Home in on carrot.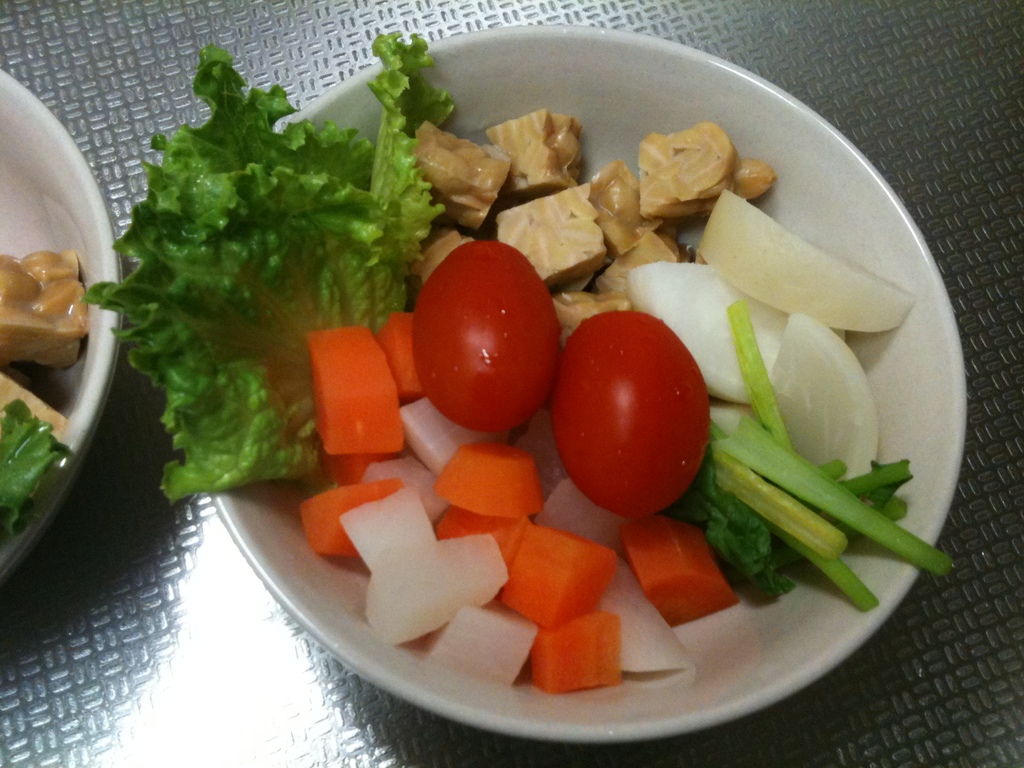
Homed in at (436, 438, 547, 518).
